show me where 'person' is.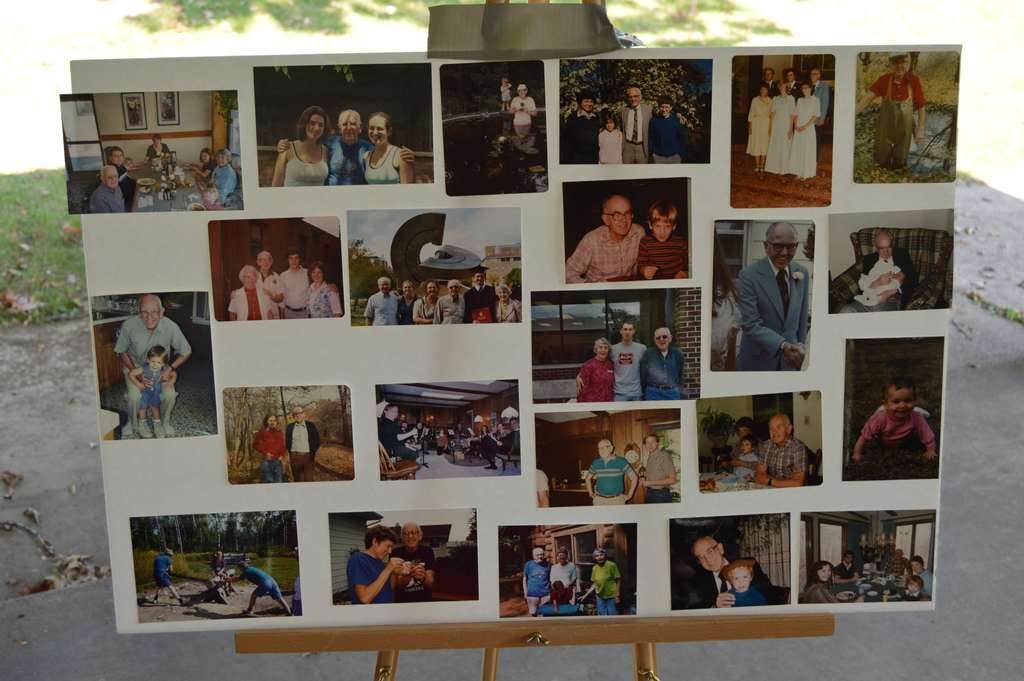
'person' is at [497, 71, 514, 111].
